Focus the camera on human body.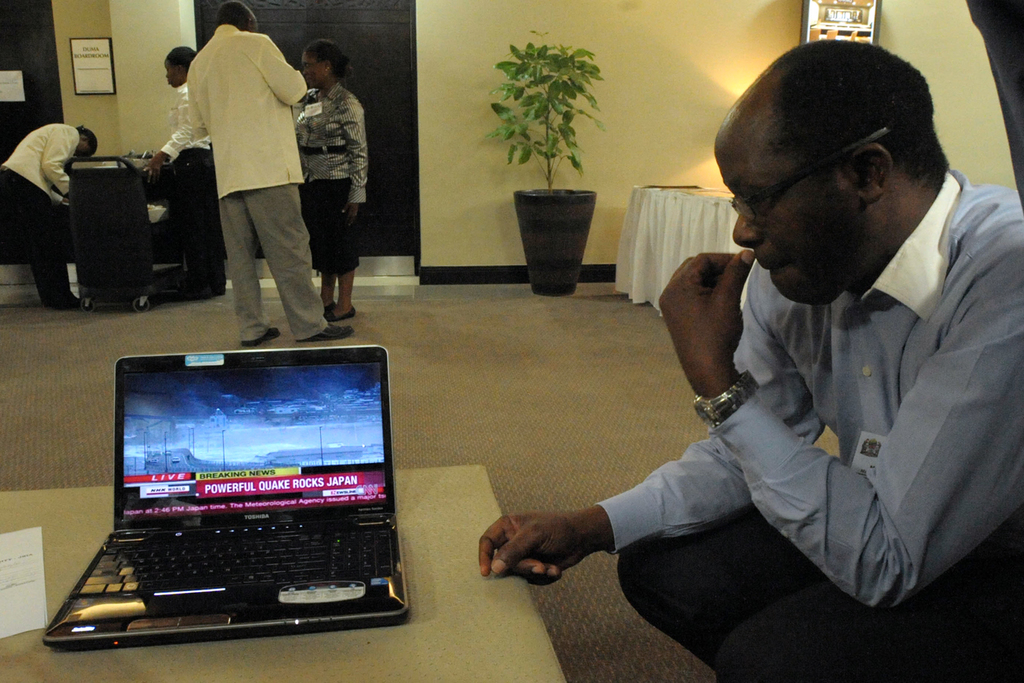
Focus region: <bbox>298, 36, 366, 327</bbox>.
